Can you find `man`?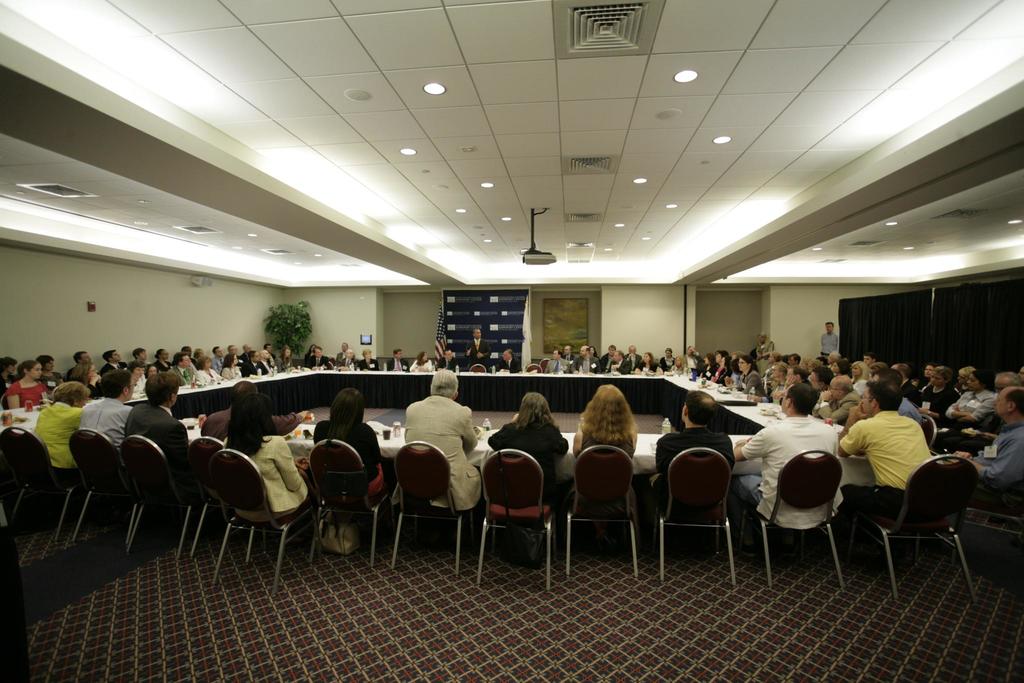
Yes, bounding box: locate(407, 359, 477, 514).
